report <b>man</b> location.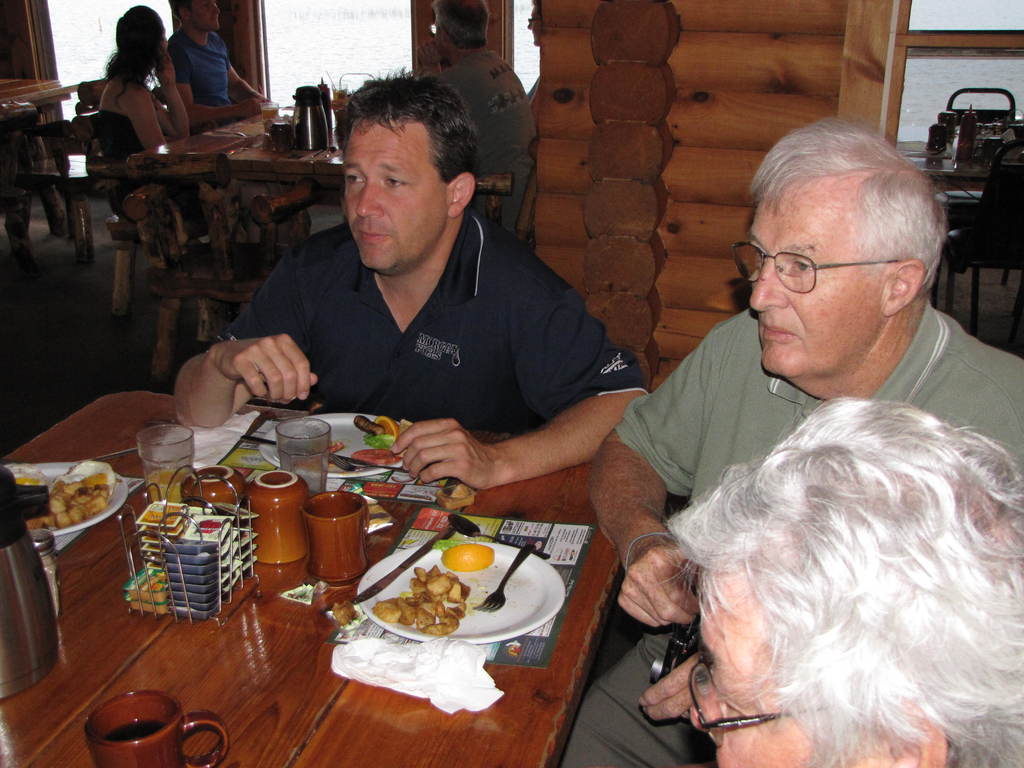
Report: box=[556, 115, 1023, 767].
